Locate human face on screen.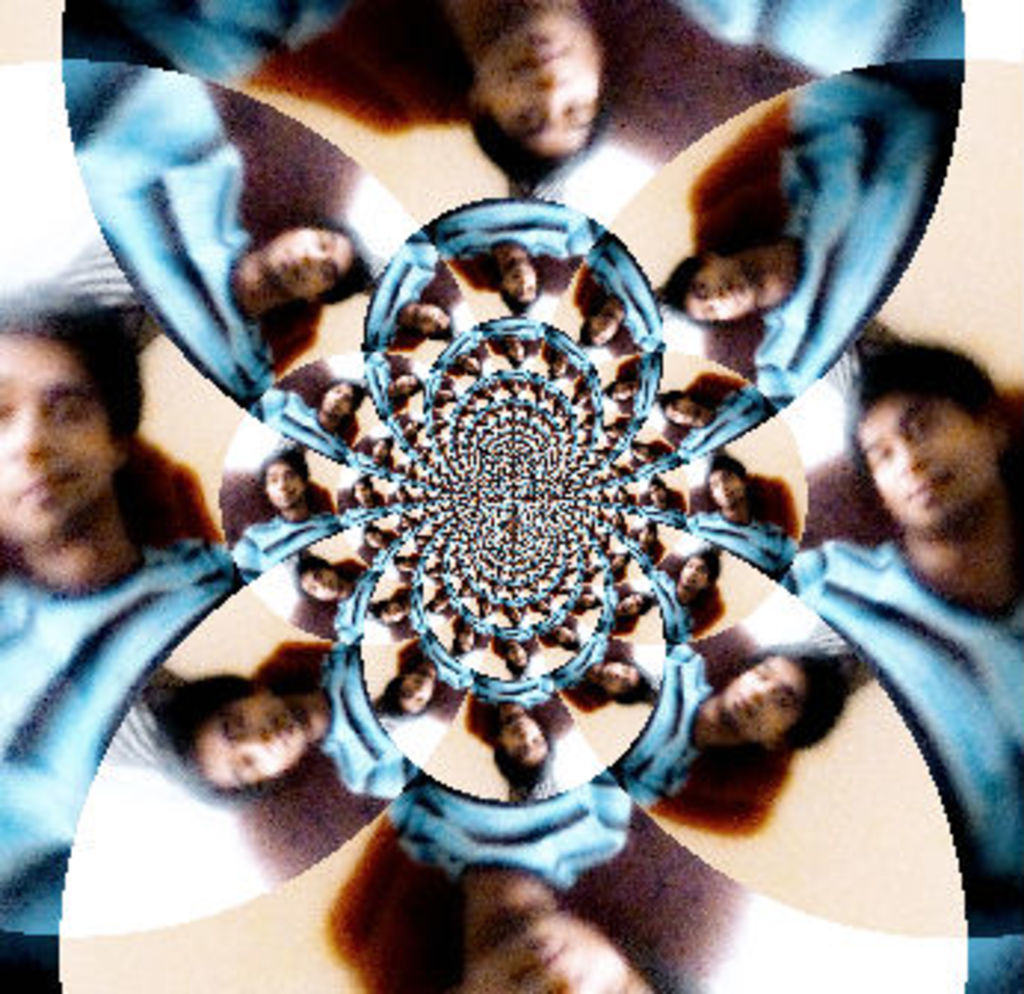
On screen at region(201, 692, 302, 790).
